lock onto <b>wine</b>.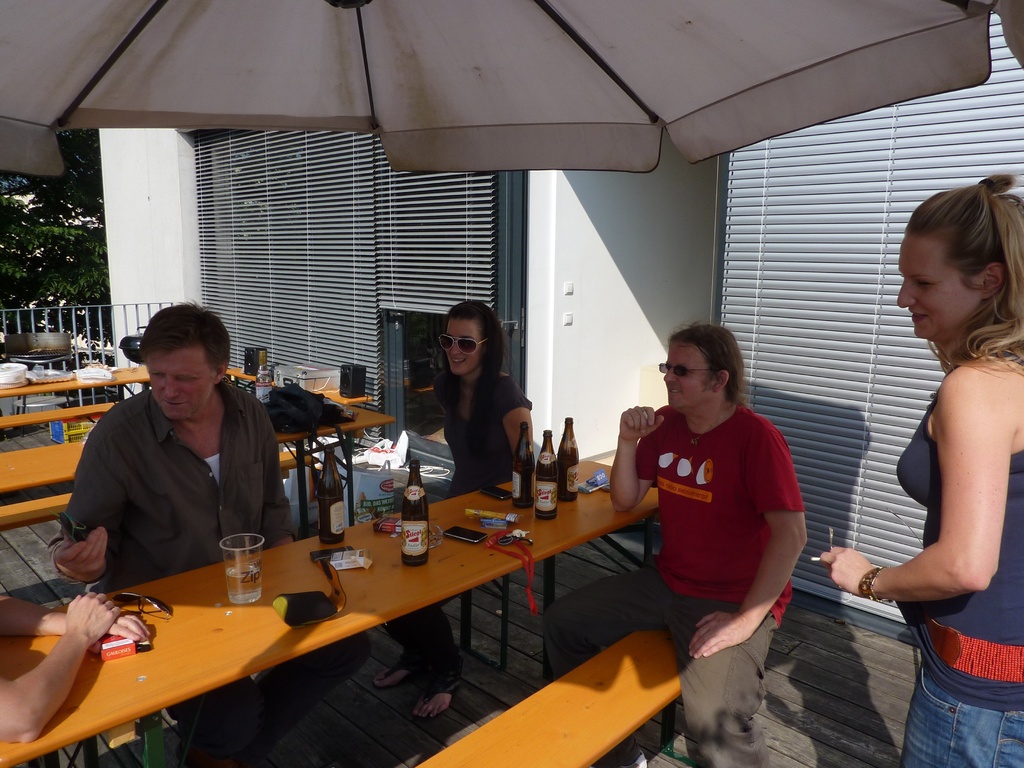
Locked: 320,495,344,543.
